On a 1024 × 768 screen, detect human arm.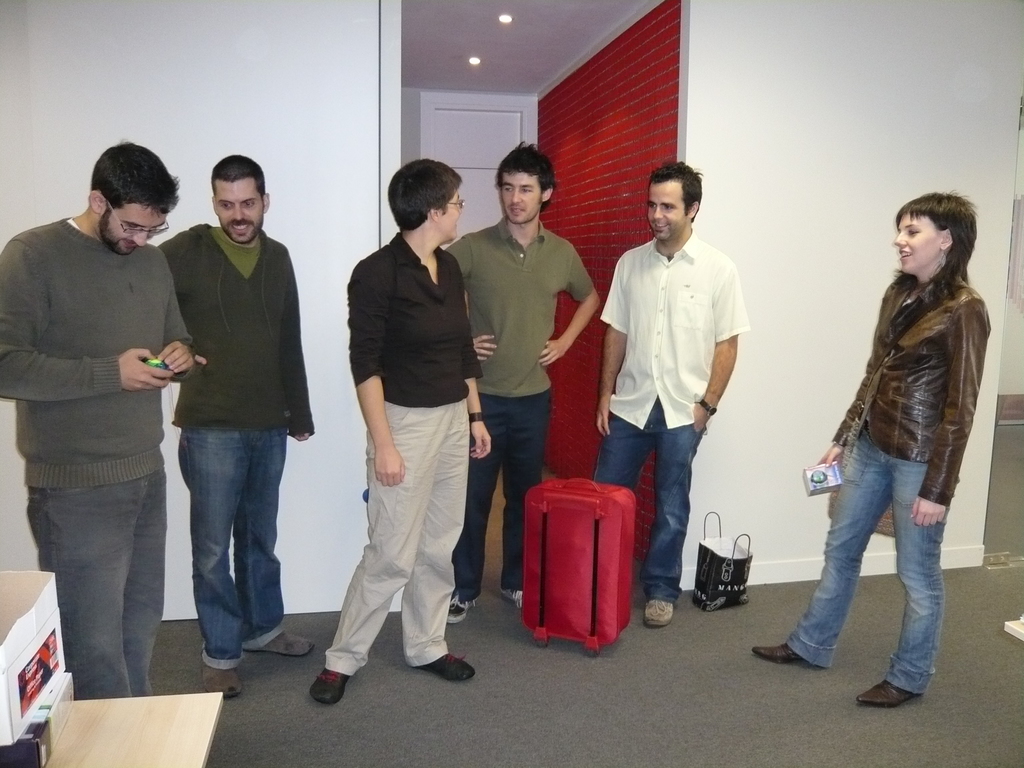
bbox(157, 286, 198, 381).
